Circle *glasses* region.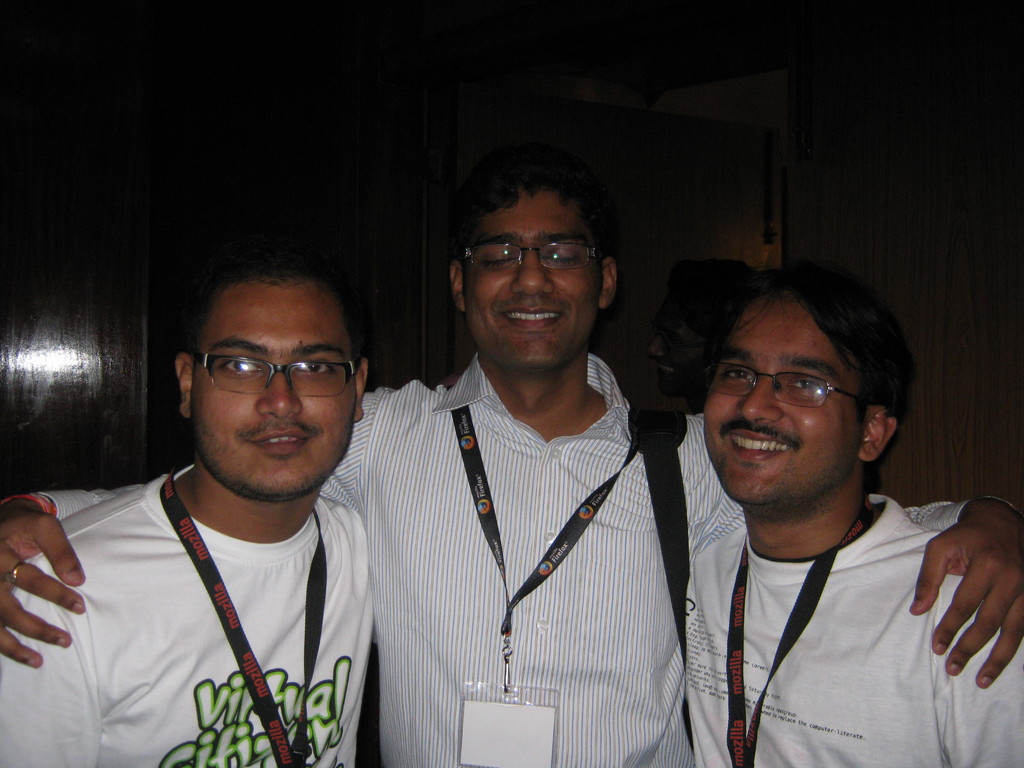
Region: bbox(189, 352, 364, 390).
